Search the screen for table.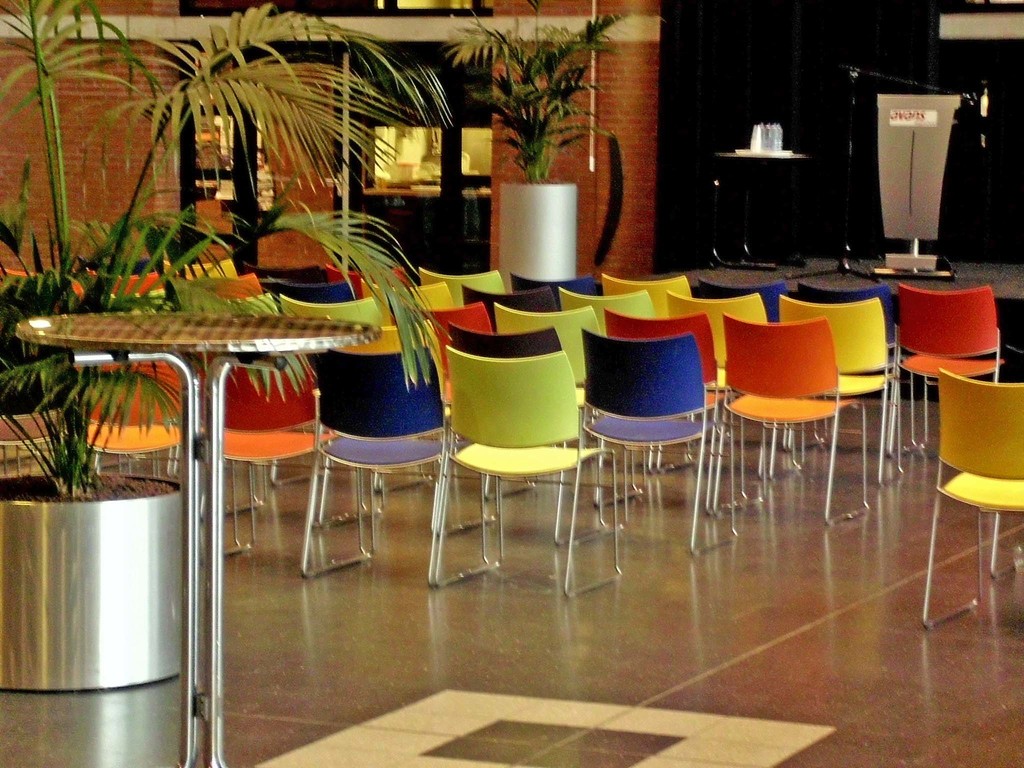
Found at 14:308:376:767.
